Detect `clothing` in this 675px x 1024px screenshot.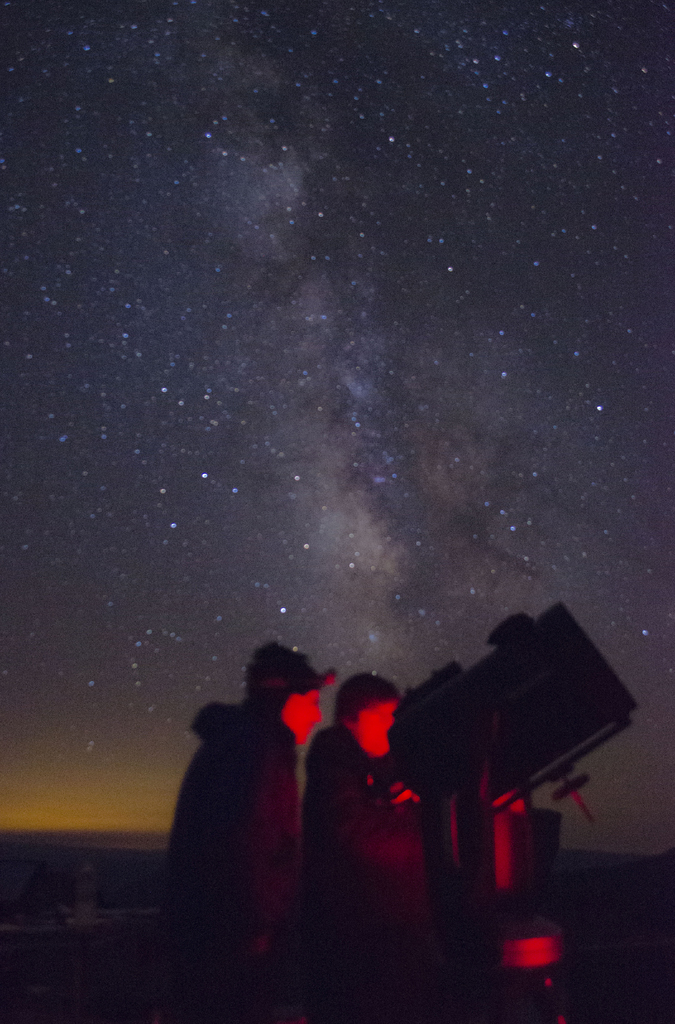
Detection: <bbox>167, 680, 345, 1023</bbox>.
